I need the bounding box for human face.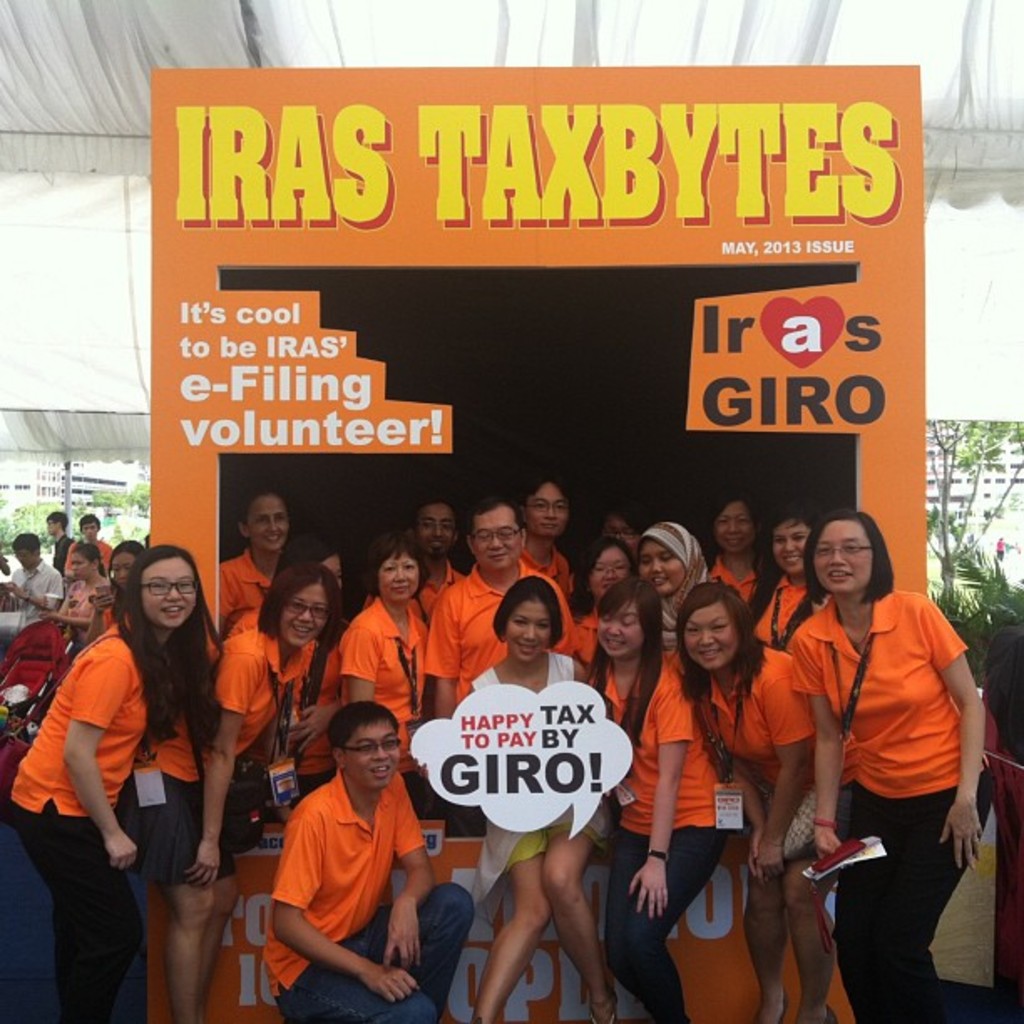
Here it is: x1=112 y1=549 x2=142 y2=591.
